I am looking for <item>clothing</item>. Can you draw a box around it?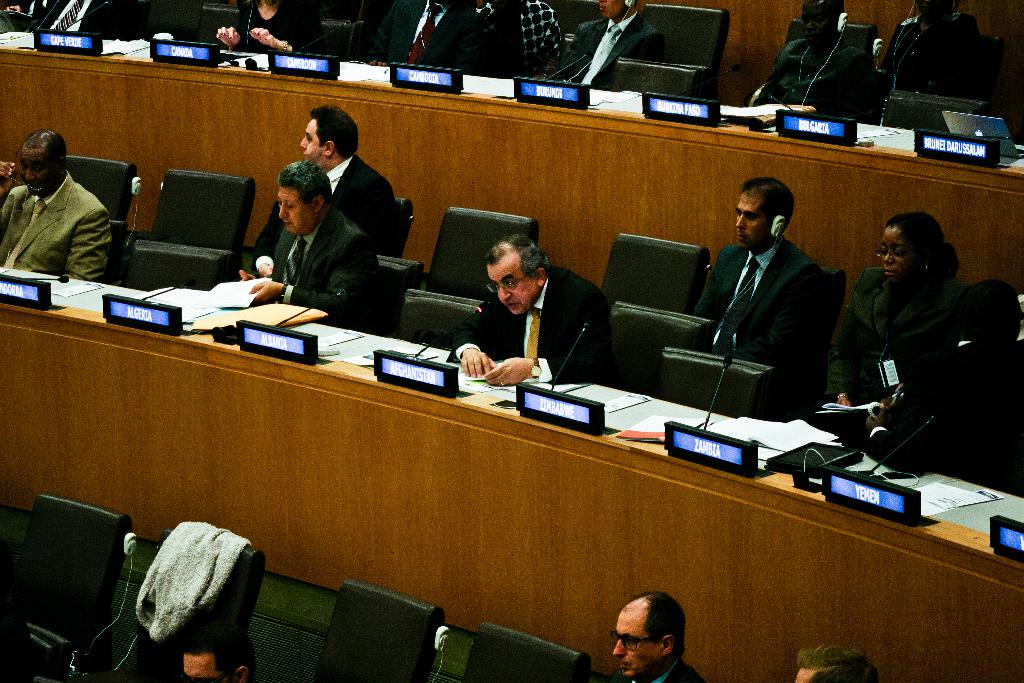
Sure, the bounding box is x1=449 y1=265 x2=622 y2=388.
